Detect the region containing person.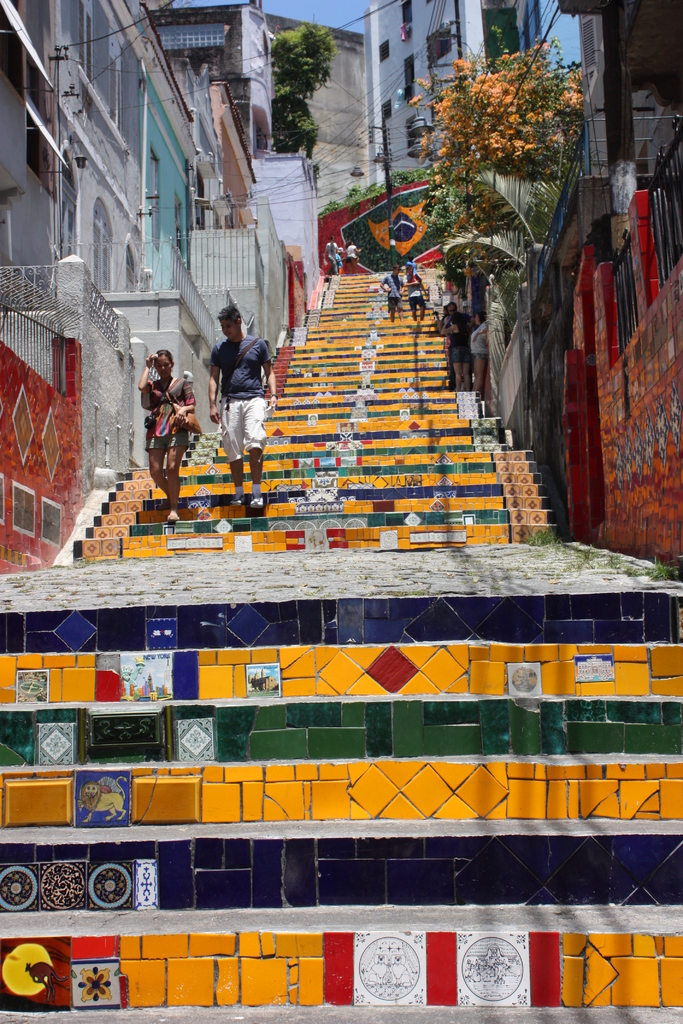
rect(141, 346, 195, 529).
